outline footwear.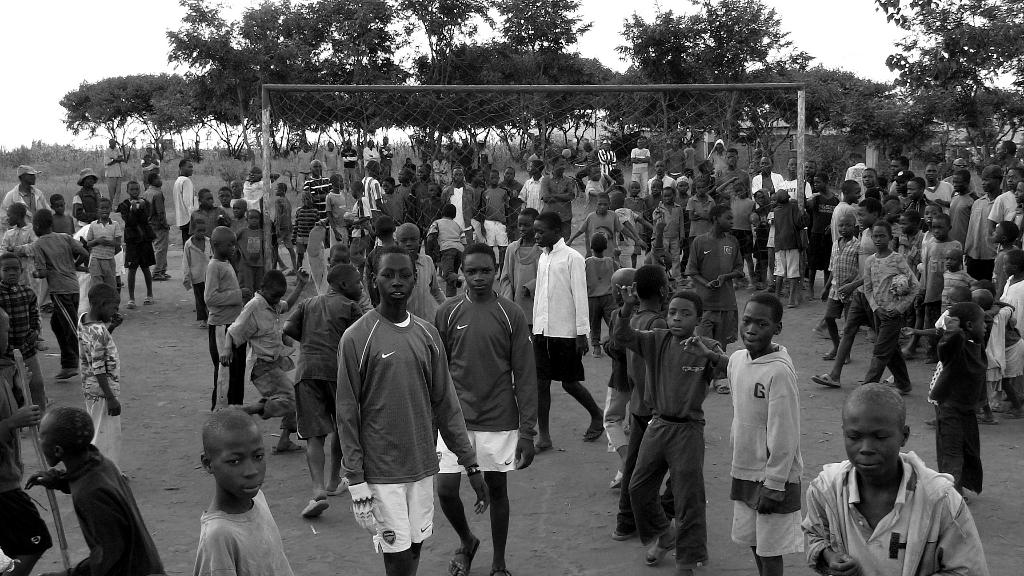
Outline: [x1=277, y1=265, x2=287, y2=271].
